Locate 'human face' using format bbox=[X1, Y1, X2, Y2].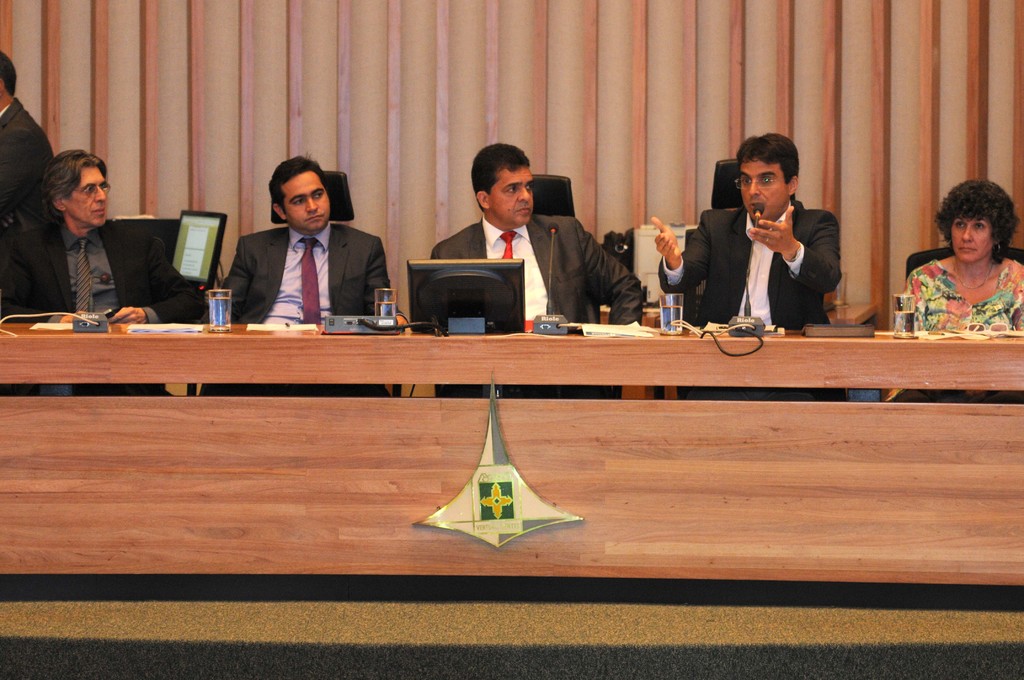
bbox=[492, 164, 534, 229].
